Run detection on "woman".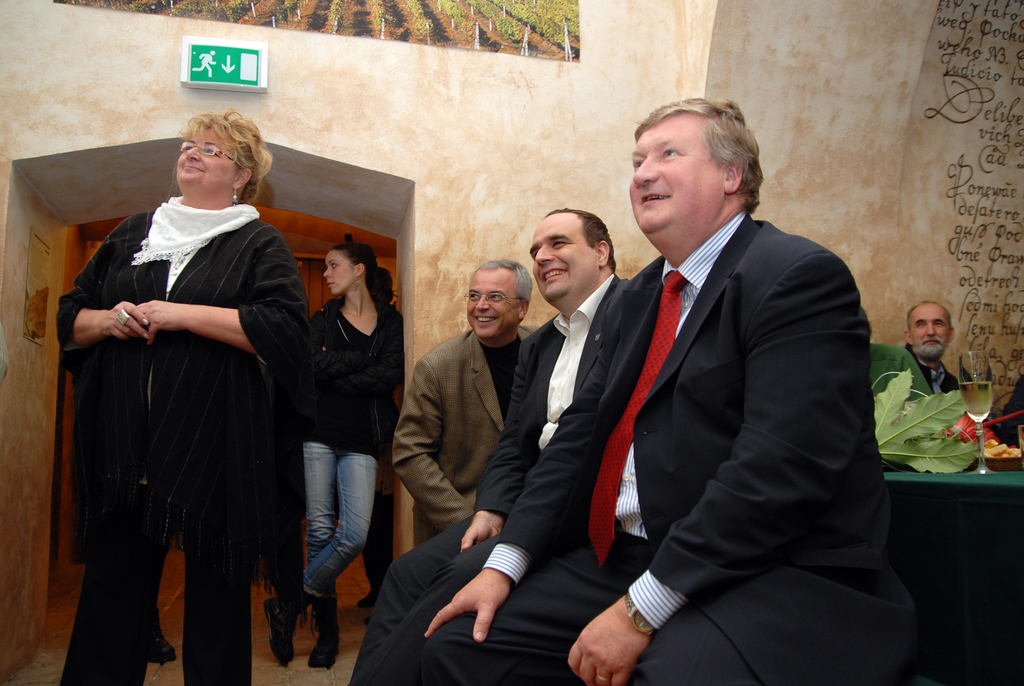
Result: [262,232,404,673].
